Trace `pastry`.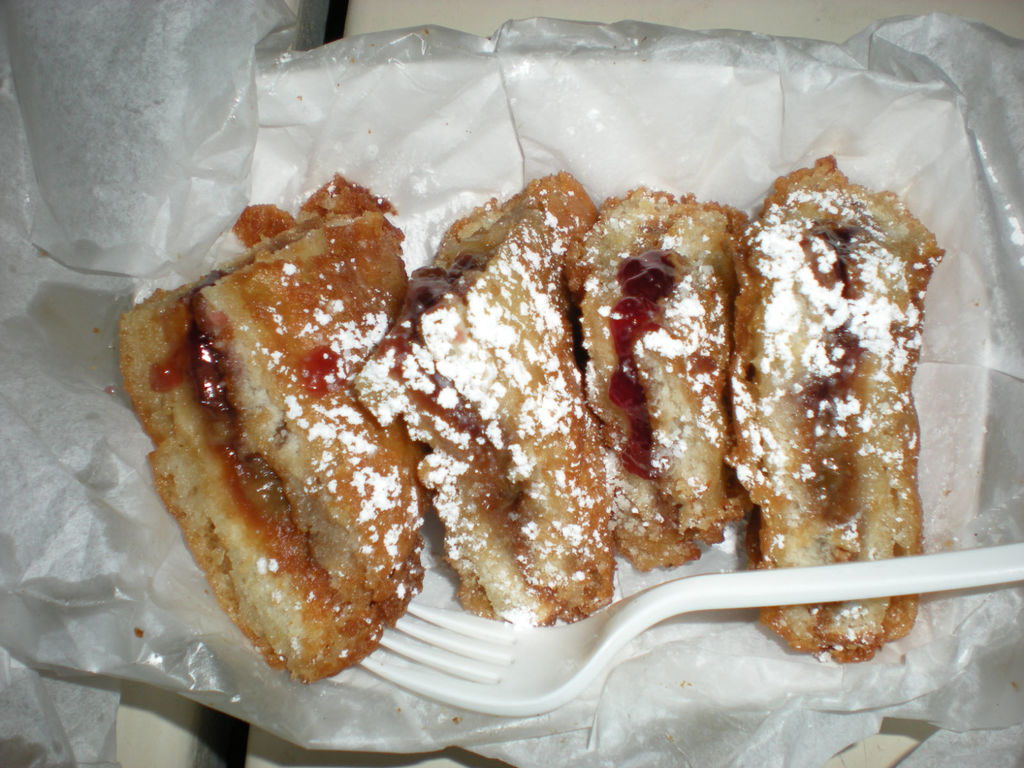
Traced to pyautogui.locateOnScreen(116, 196, 425, 701).
